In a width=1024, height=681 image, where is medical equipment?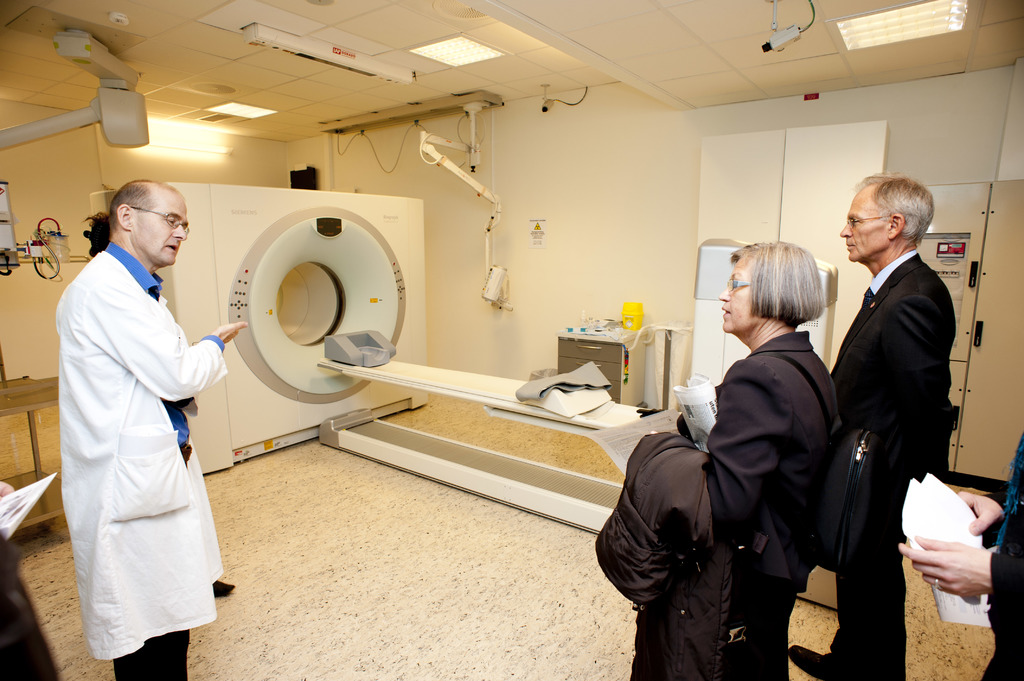
x1=169, y1=180, x2=834, y2=605.
